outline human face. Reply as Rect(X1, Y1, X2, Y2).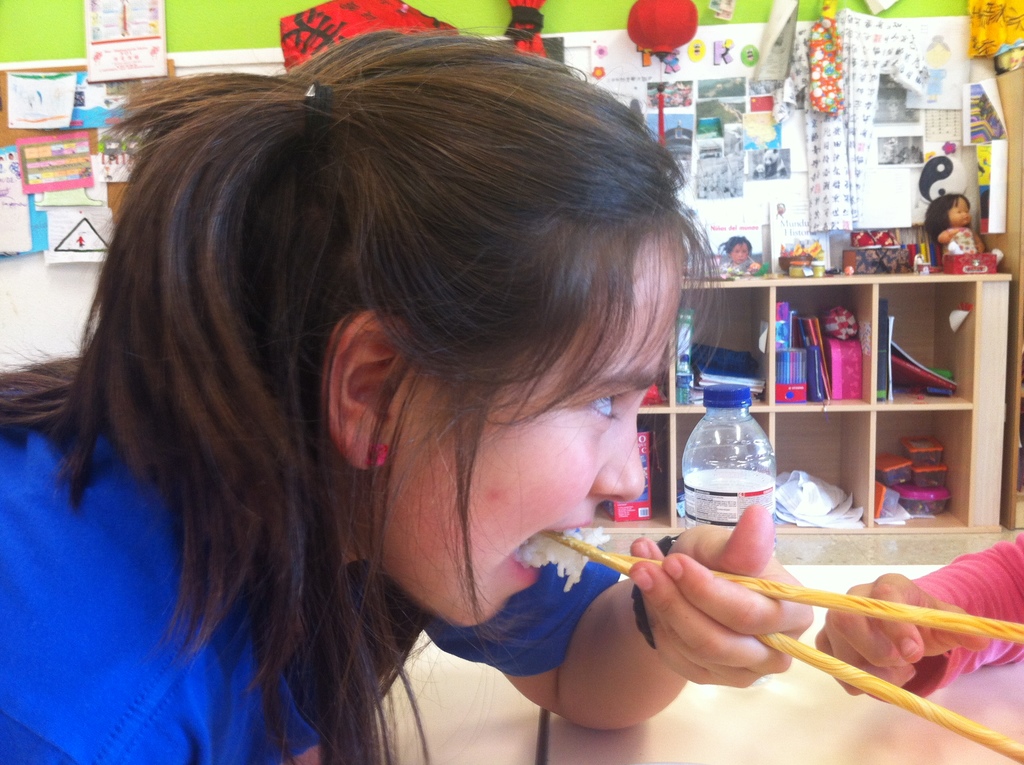
Rect(381, 232, 684, 634).
